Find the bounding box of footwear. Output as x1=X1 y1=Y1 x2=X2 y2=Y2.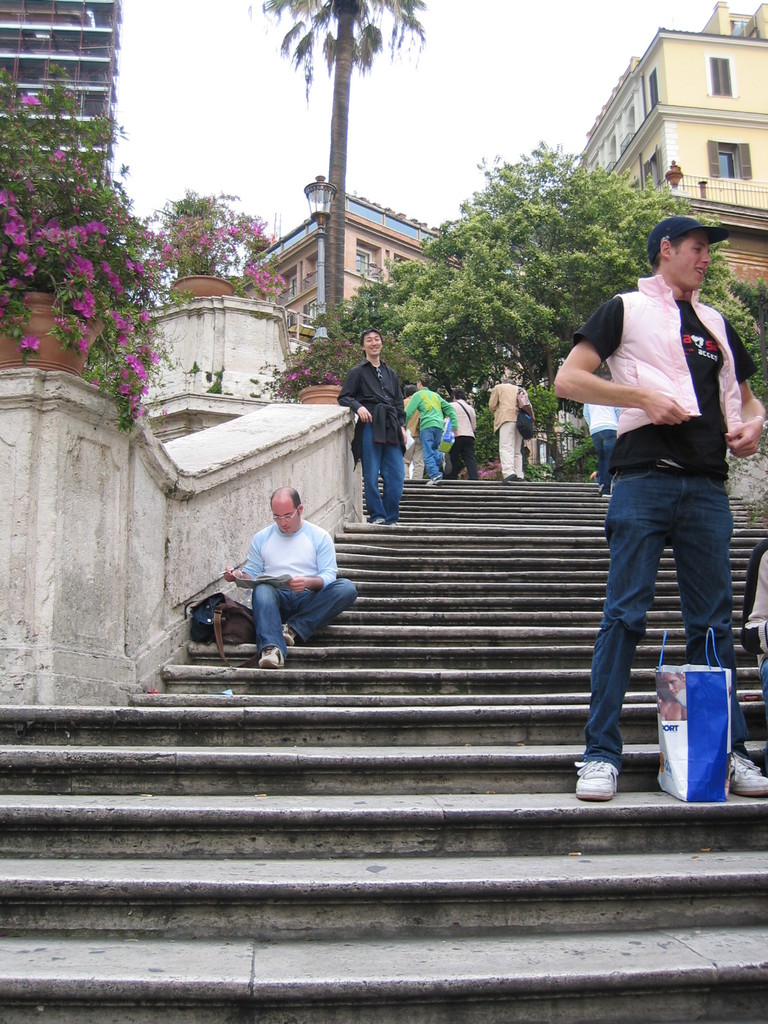
x1=735 y1=754 x2=767 y2=796.
